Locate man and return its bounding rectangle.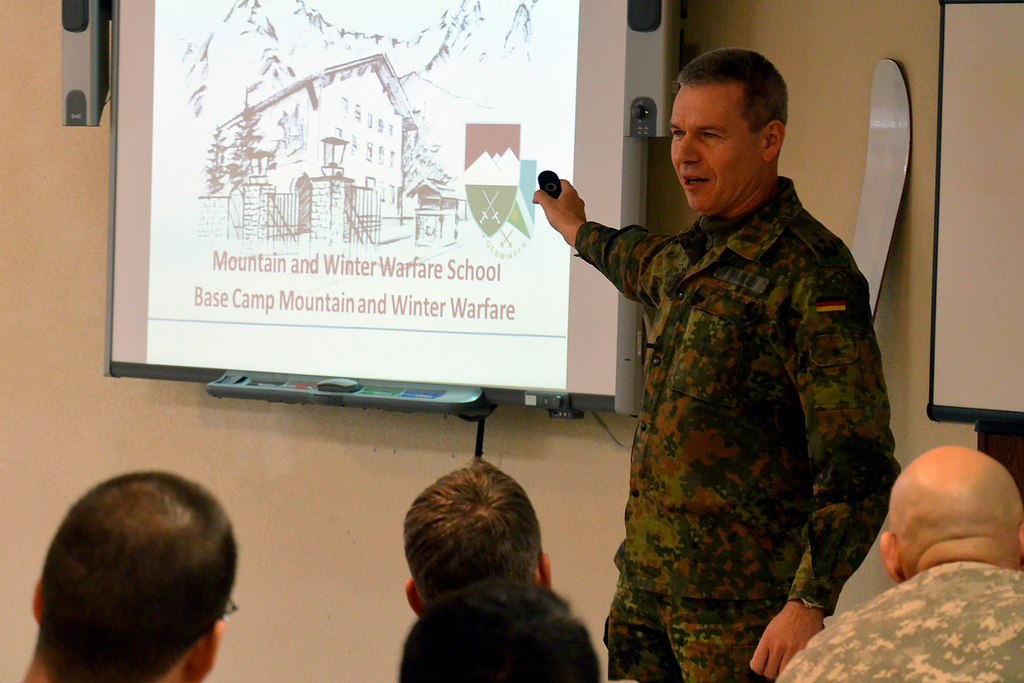
left=397, top=577, right=600, bottom=682.
